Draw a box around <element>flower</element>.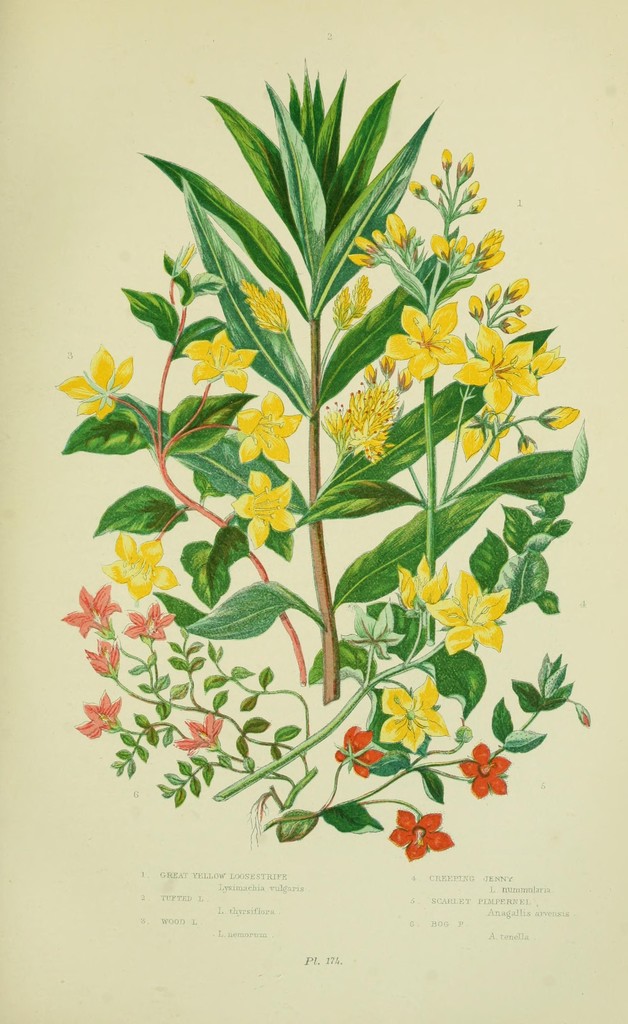
region(373, 681, 446, 758).
